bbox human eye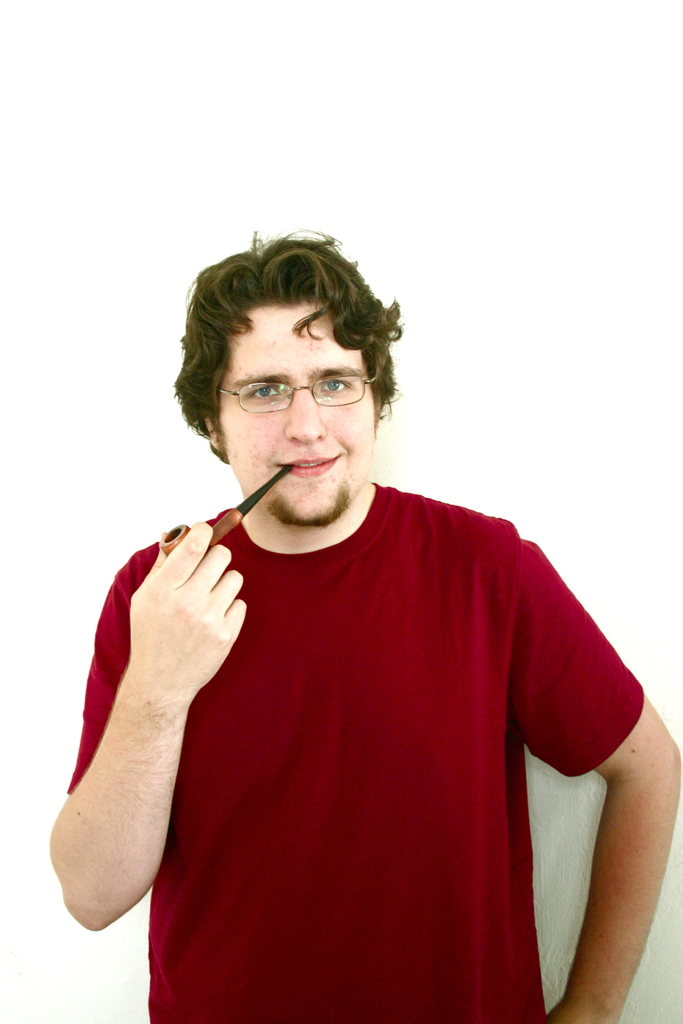
241, 380, 281, 406
